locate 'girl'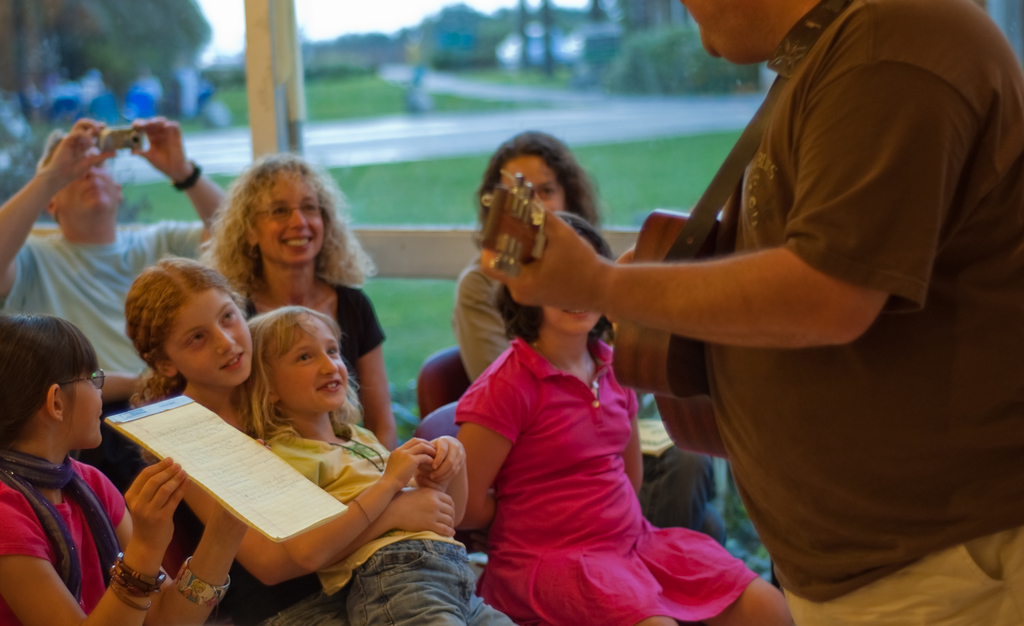
crop(452, 214, 792, 625)
